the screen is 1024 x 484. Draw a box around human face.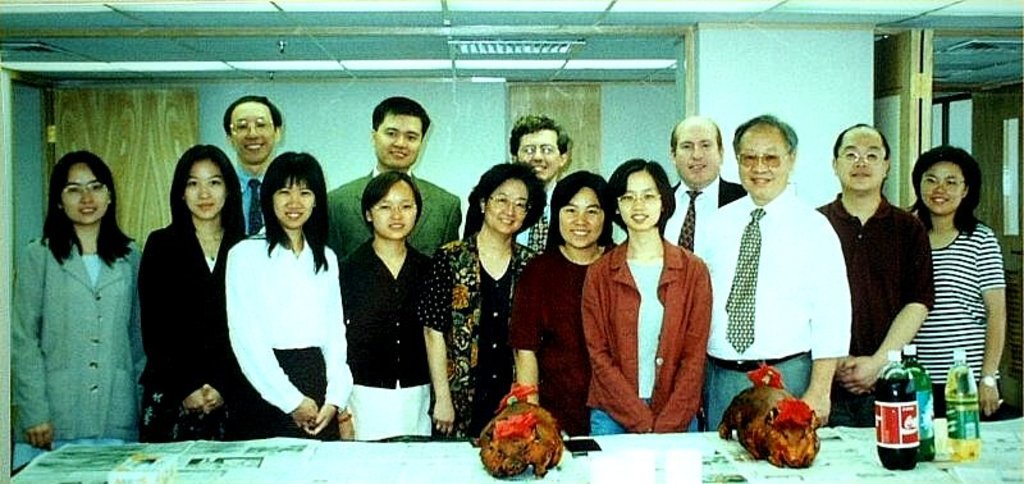
rect(740, 137, 790, 198).
